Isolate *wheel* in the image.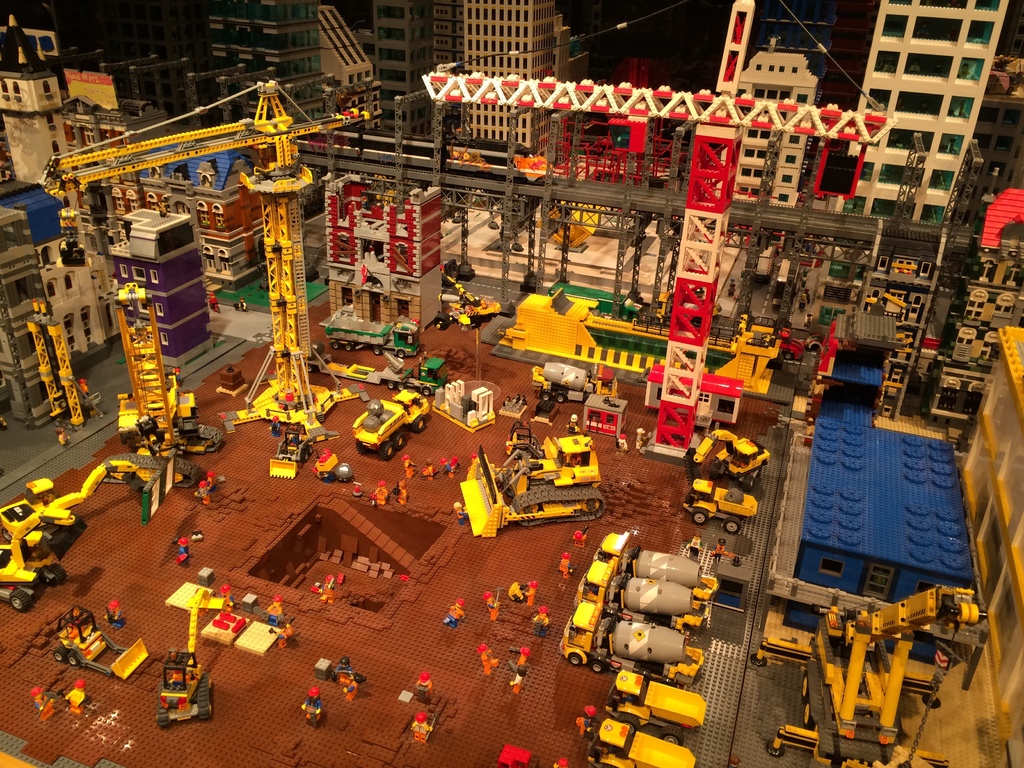
Isolated region: region(384, 440, 393, 462).
